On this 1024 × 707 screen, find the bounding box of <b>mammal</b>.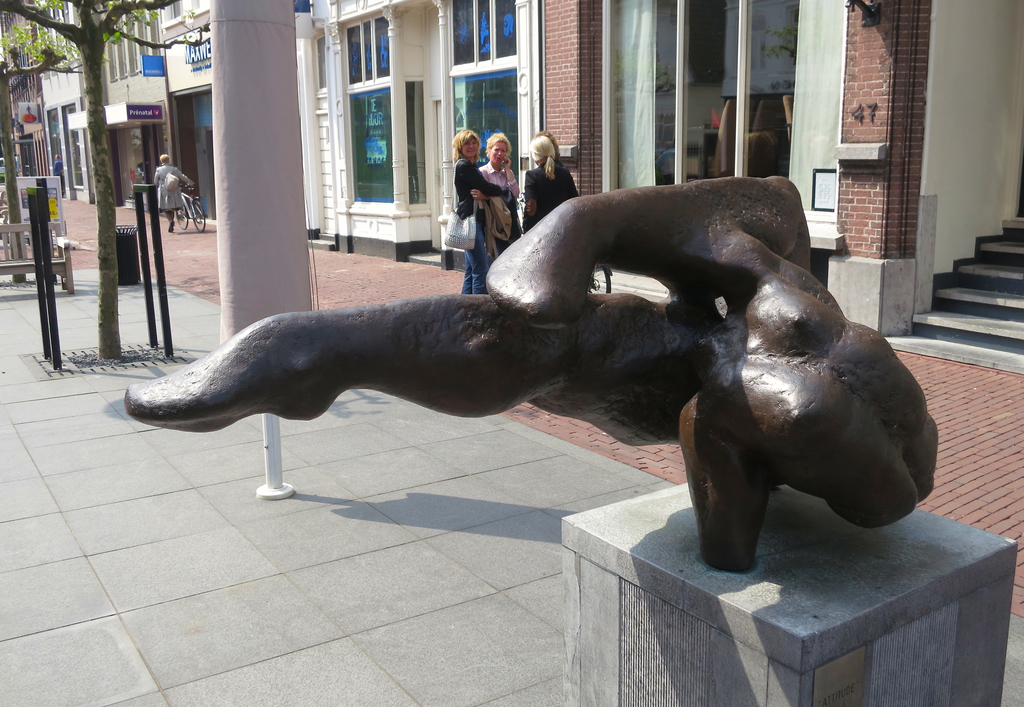
Bounding box: x1=154 y1=153 x2=195 y2=218.
